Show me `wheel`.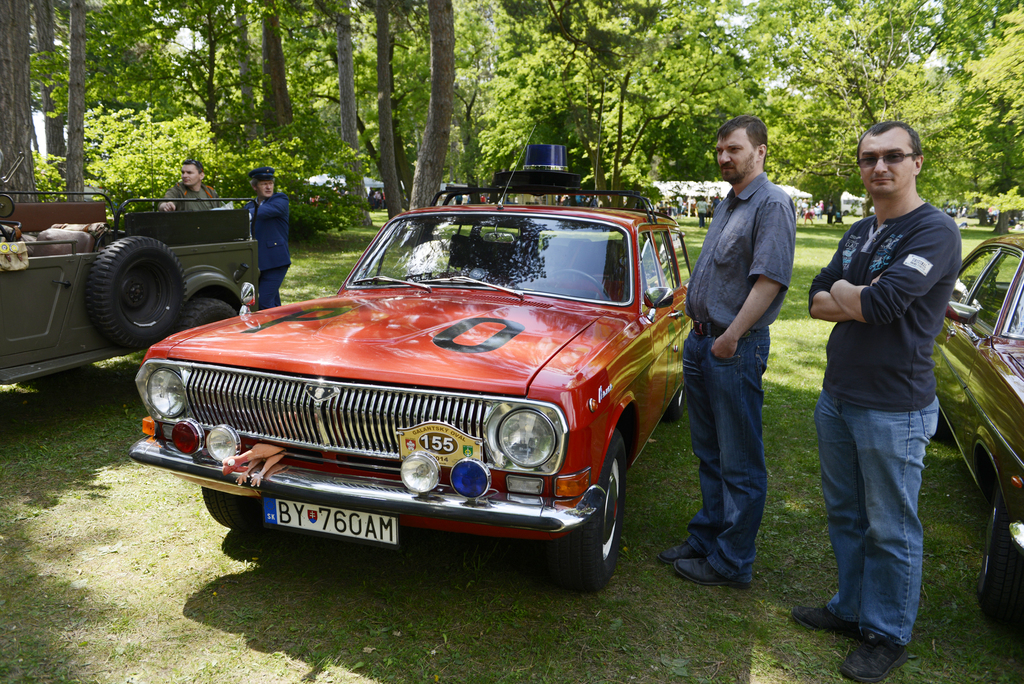
`wheel` is here: (180, 301, 241, 329).
